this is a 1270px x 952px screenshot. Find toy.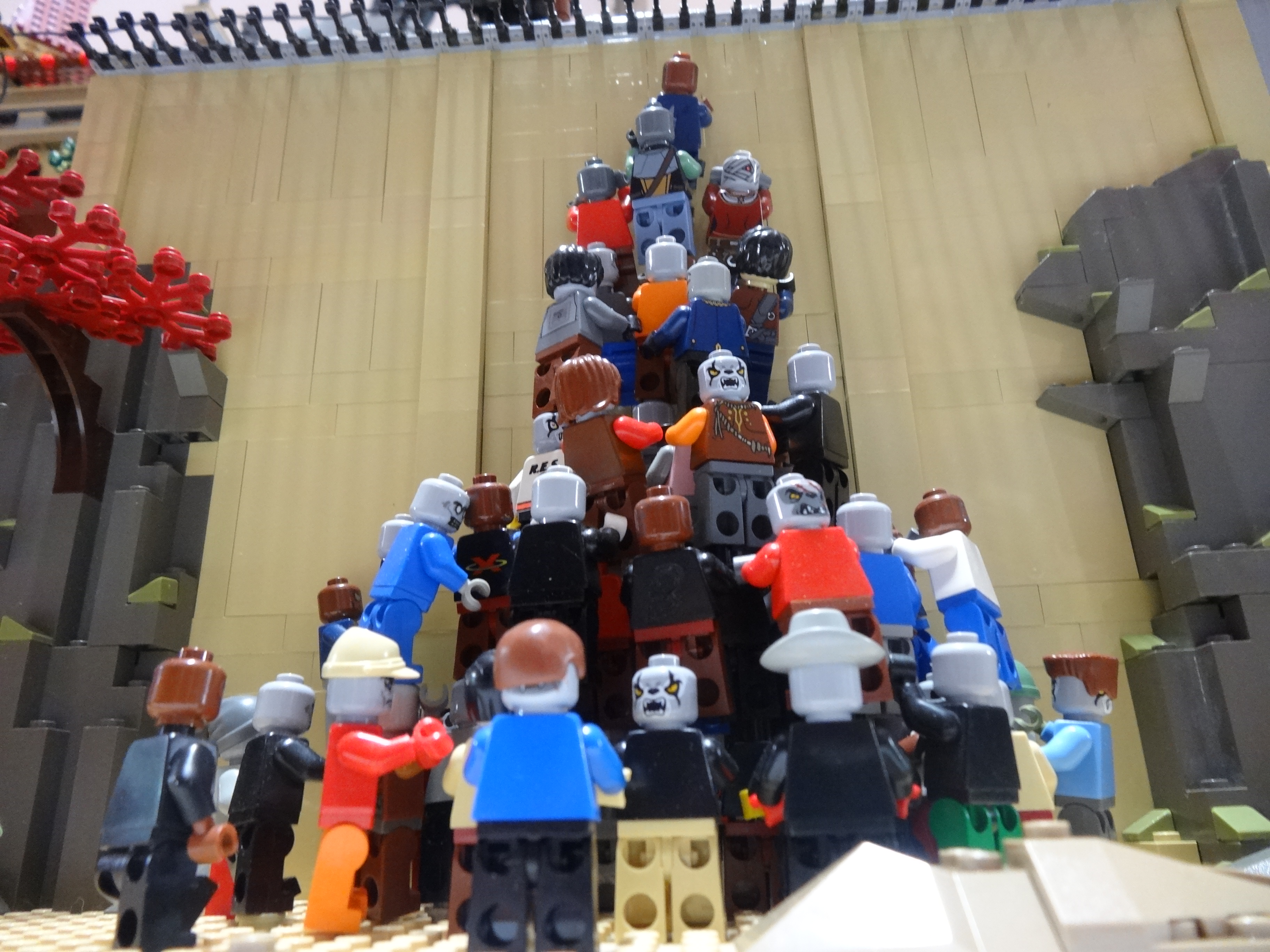
Bounding box: select_region(162, 216, 219, 331).
